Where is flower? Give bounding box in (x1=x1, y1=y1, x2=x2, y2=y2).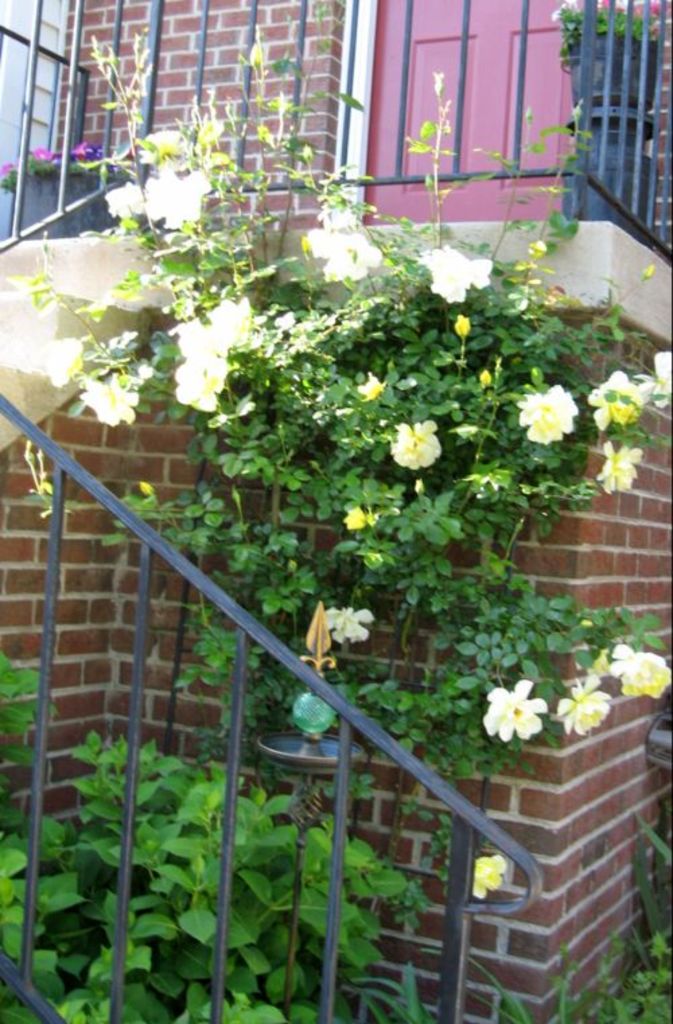
(x1=388, y1=412, x2=447, y2=471).
